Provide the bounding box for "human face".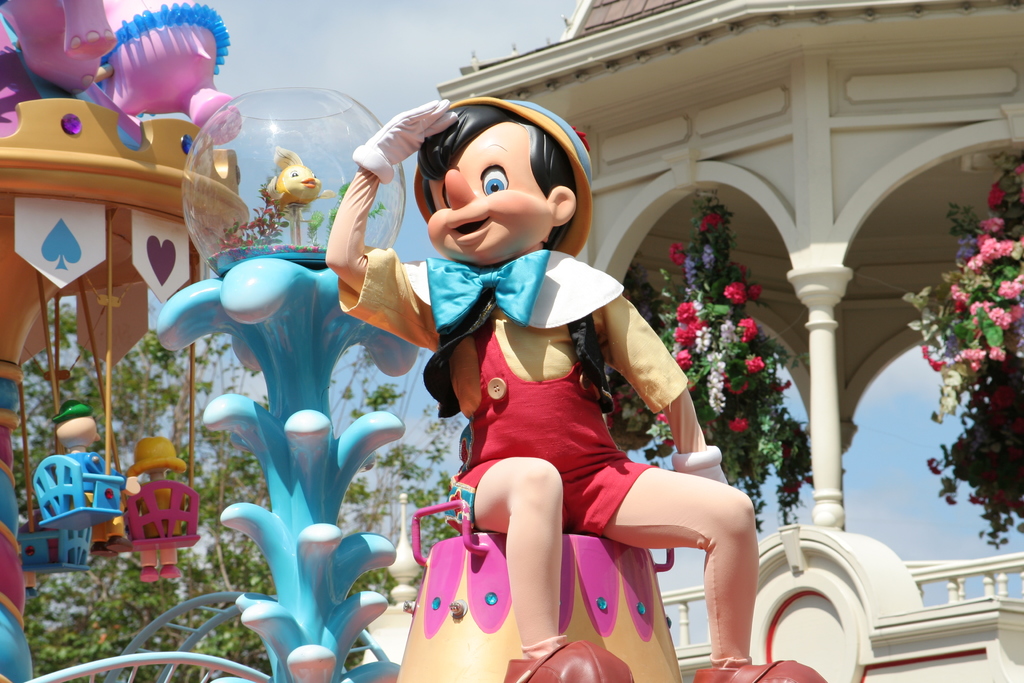
box(428, 121, 554, 260).
